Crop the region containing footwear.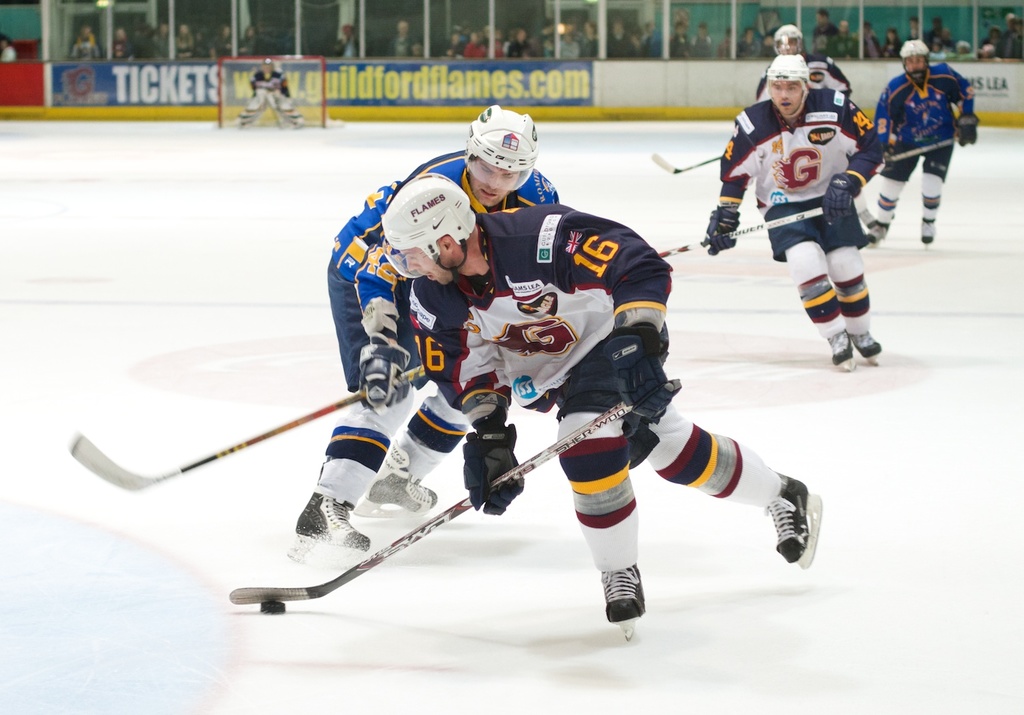
Crop region: box=[821, 325, 857, 366].
